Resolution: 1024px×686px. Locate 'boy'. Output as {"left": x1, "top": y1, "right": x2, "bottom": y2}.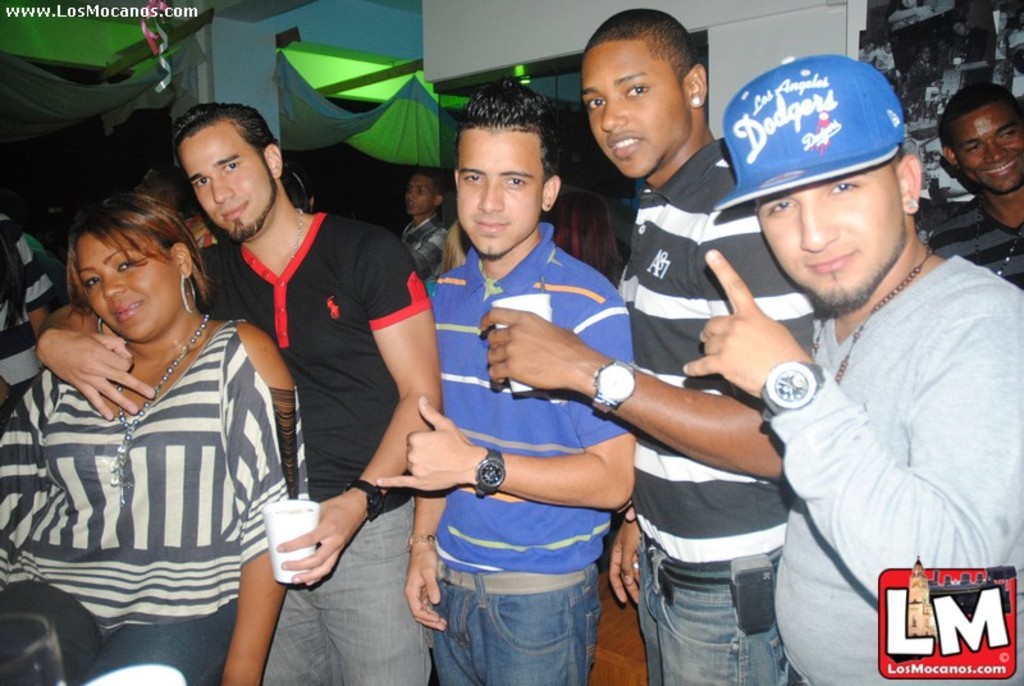
{"left": 682, "top": 52, "right": 1023, "bottom": 685}.
